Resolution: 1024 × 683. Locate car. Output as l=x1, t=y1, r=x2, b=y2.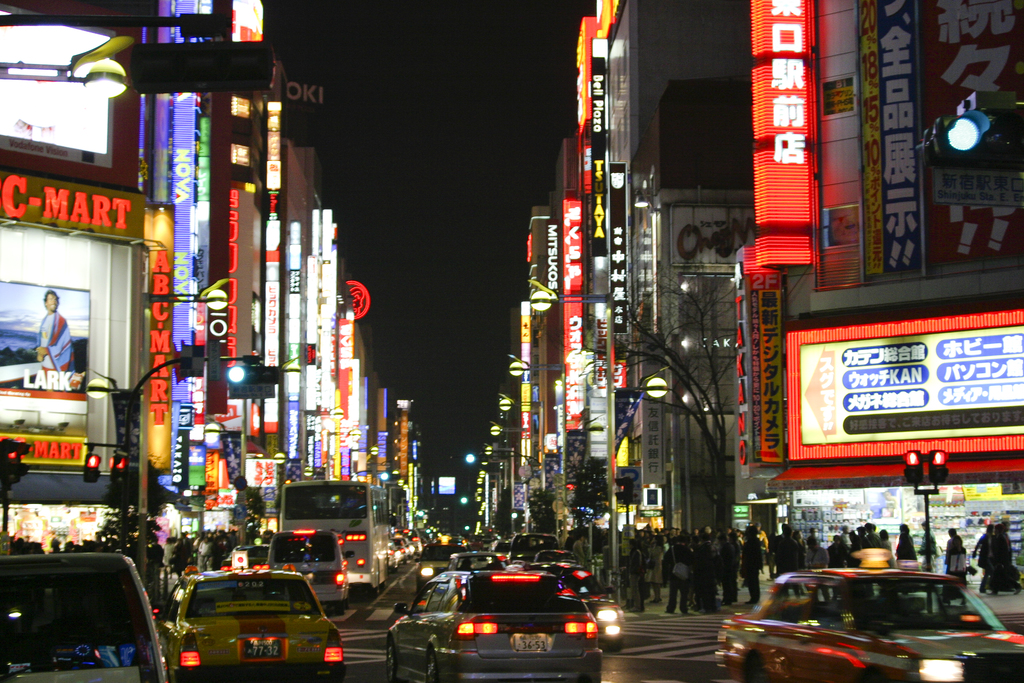
l=168, t=567, r=344, b=682.
